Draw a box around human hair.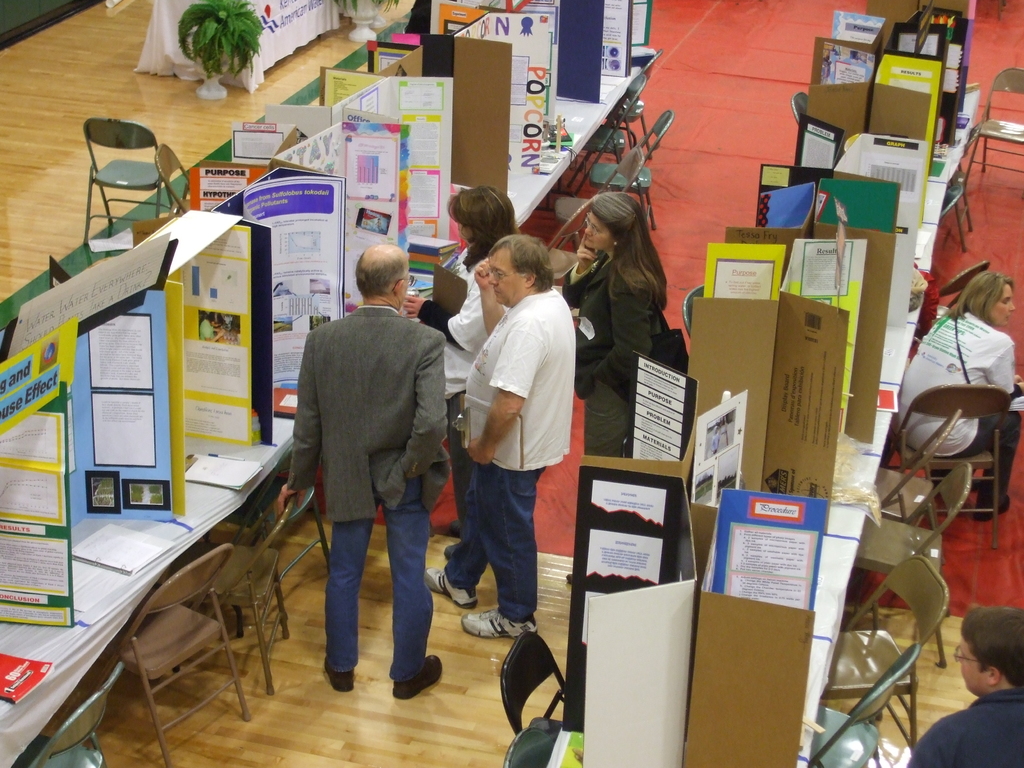
[944,273,1014,326].
